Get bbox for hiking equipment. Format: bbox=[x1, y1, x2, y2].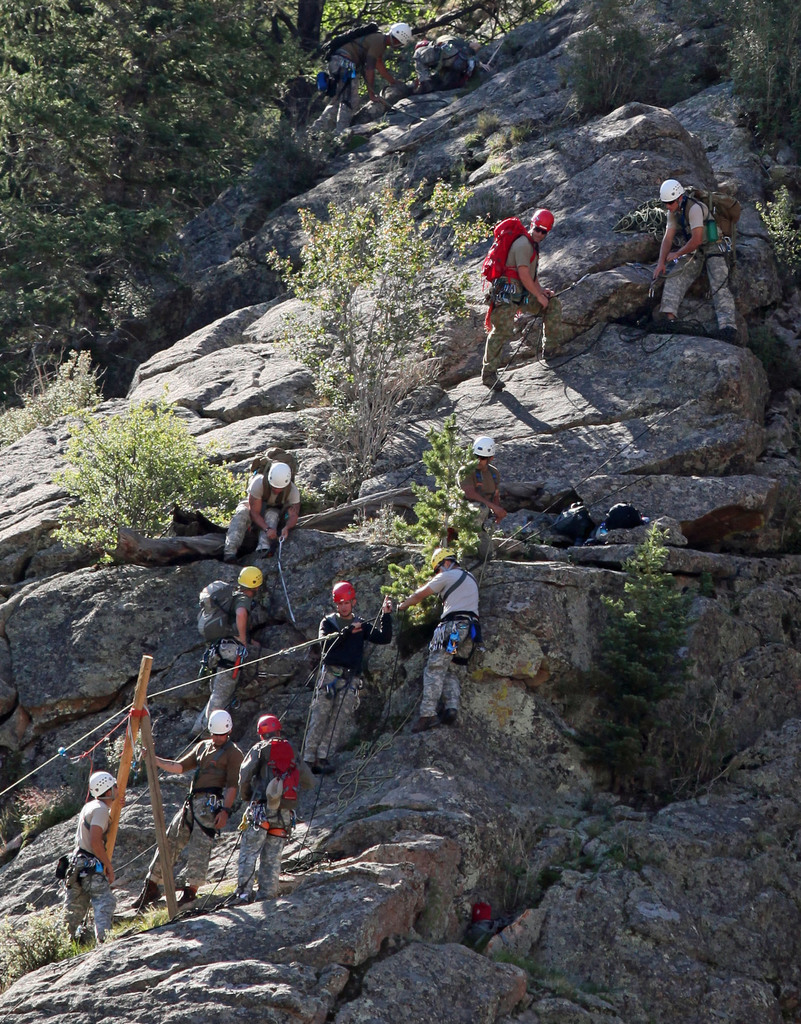
bbox=[530, 209, 554, 248].
